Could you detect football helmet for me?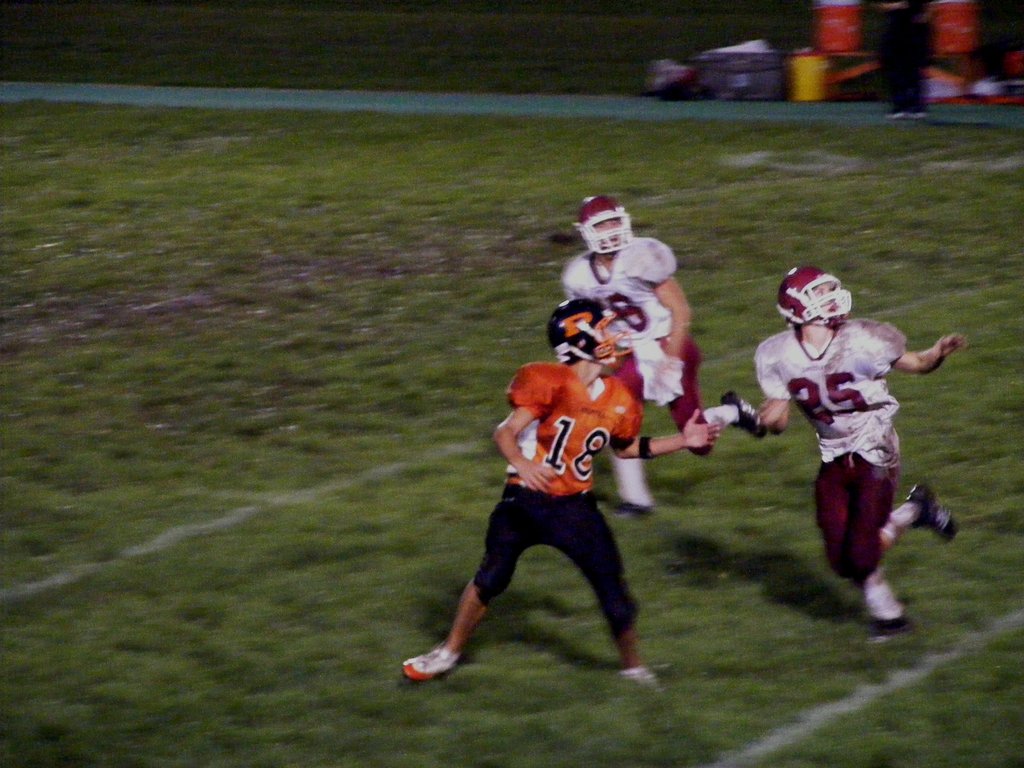
Detection result: crop(572, 195, 633, 252).
